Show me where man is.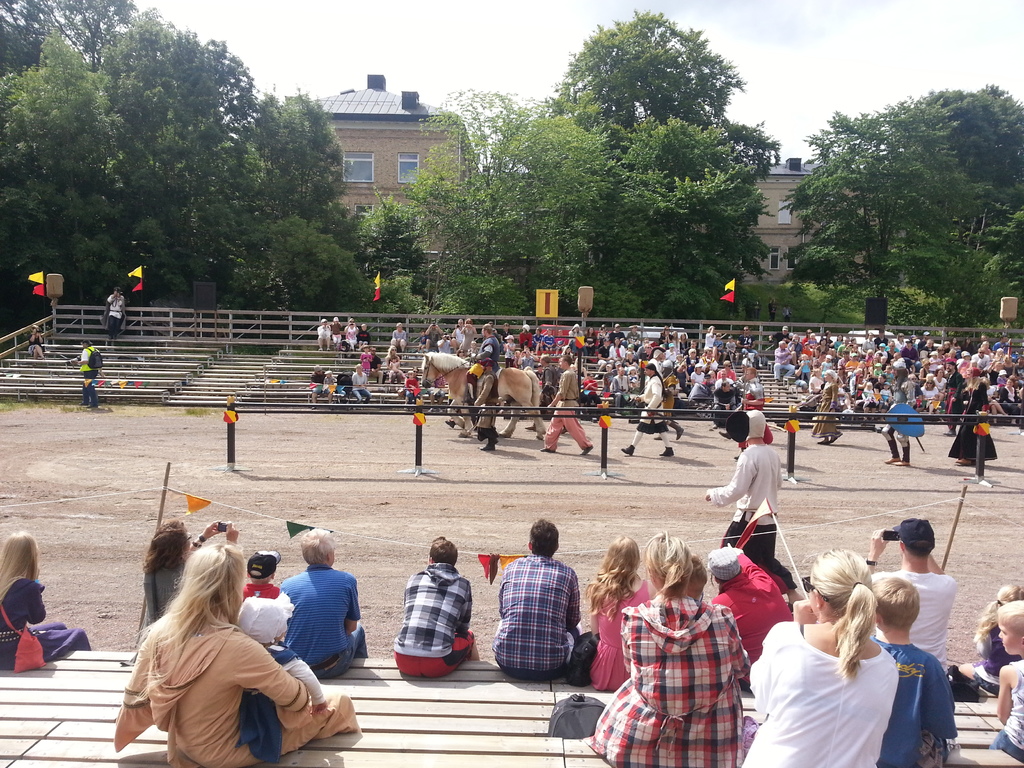
man is at <bbox>390, 535, 480, 678</bbox>.
